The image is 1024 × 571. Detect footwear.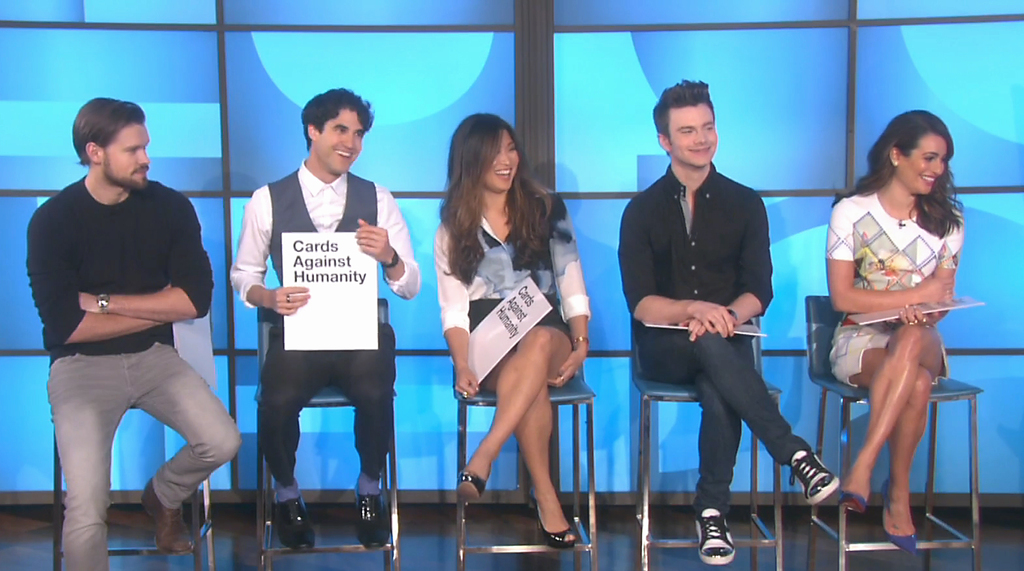
Detection: detection(880, 477, 928, 553).
